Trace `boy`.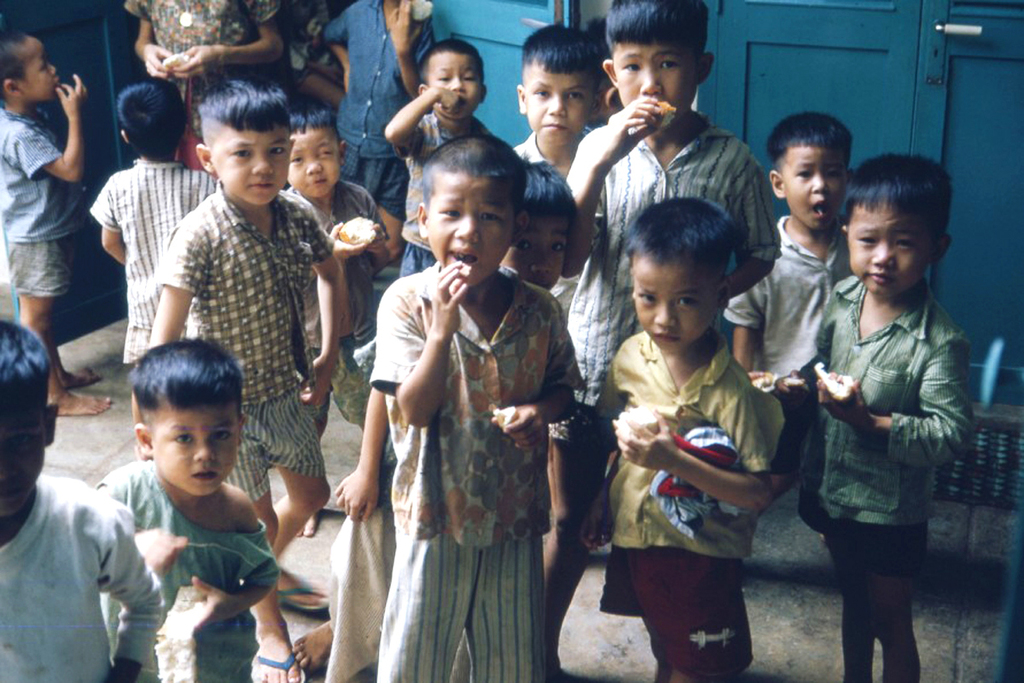
Traced to <bbox>80, 329, 286, 682</bbox>.
